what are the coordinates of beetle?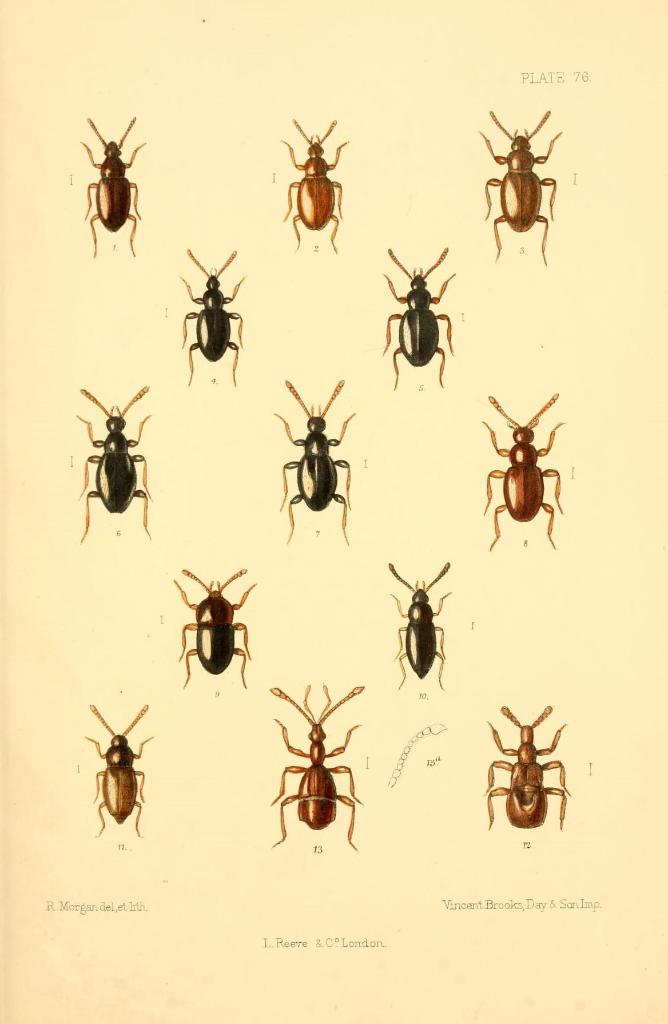
locate(173, 566, 250, 692).
